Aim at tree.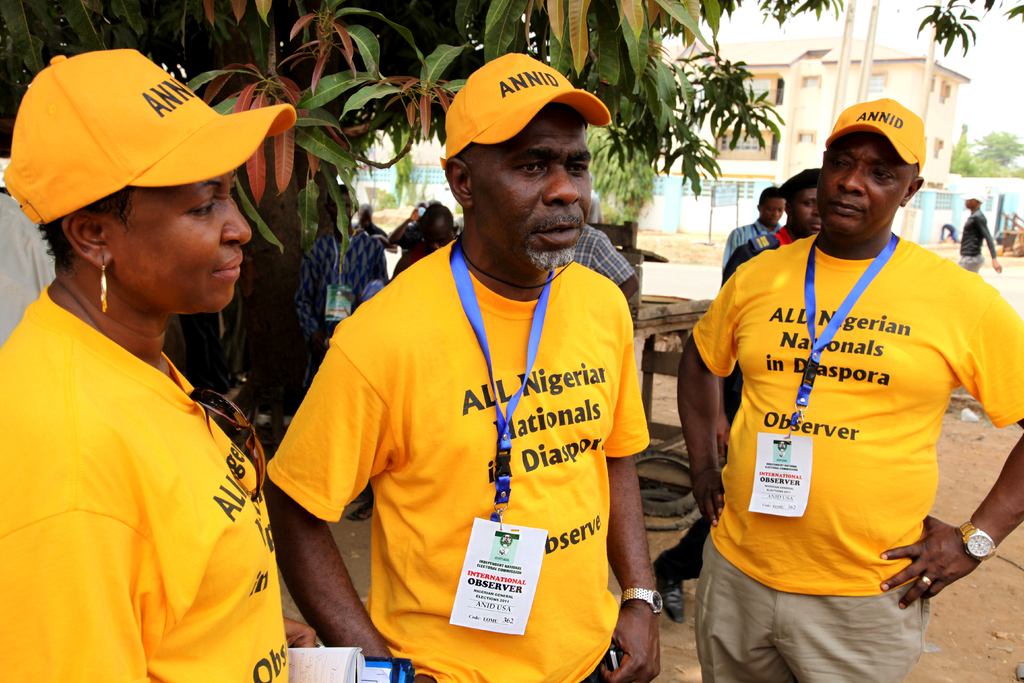
Aimed at BBox(950, 124, 1023, 176).
